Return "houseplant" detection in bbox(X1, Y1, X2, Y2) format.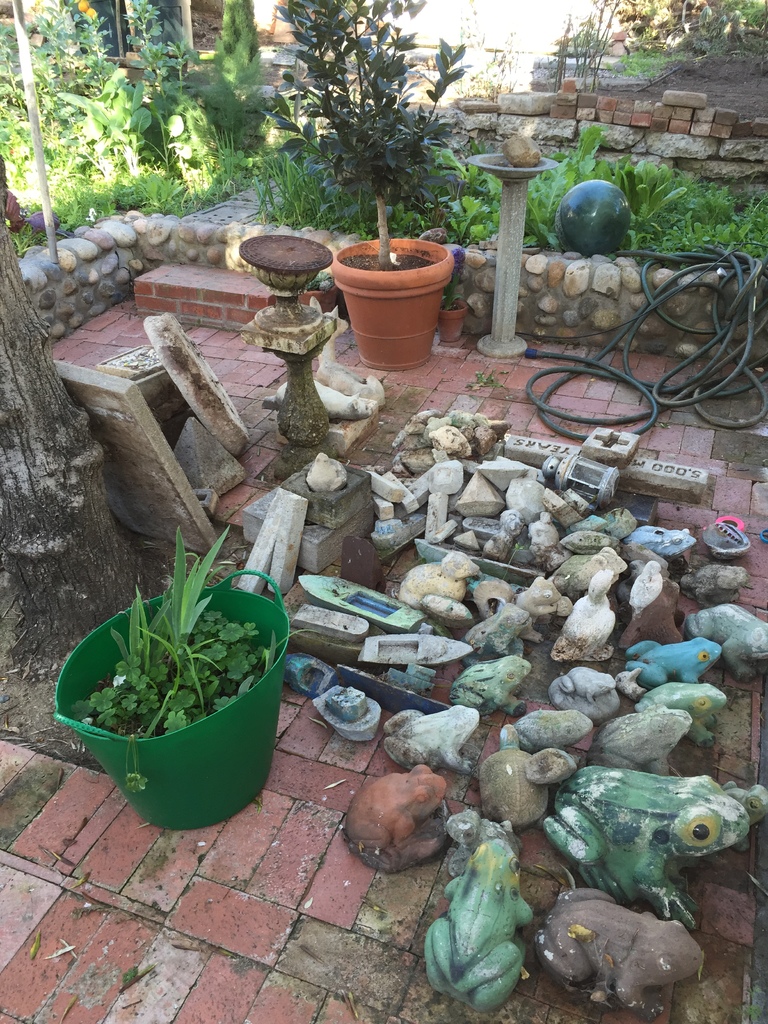
bbox(254, 0, 476, 371).
